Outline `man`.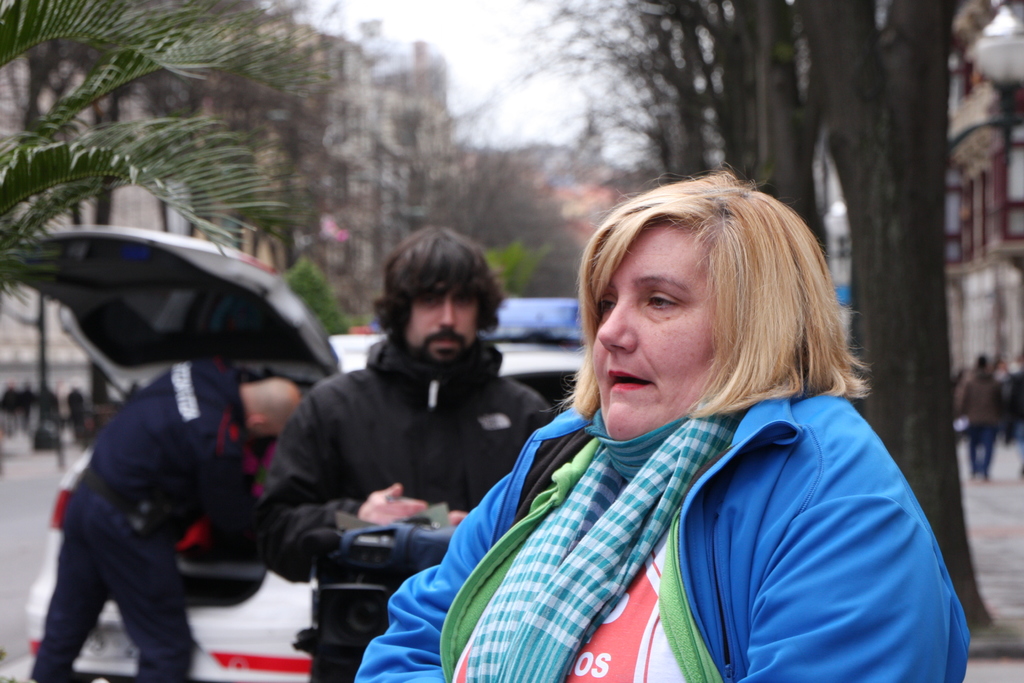
Outline: (x1=28, y1=315, x2=315, y2=673).
